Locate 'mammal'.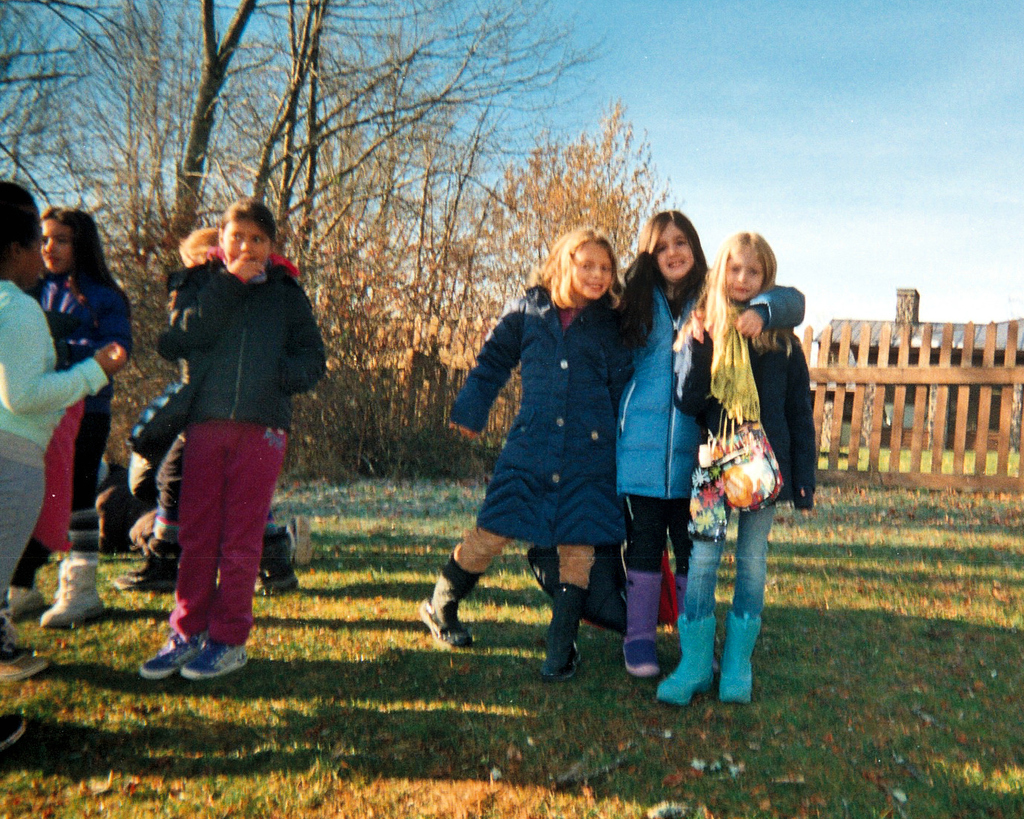
Bounding box: [614, 205, 809, 676].
